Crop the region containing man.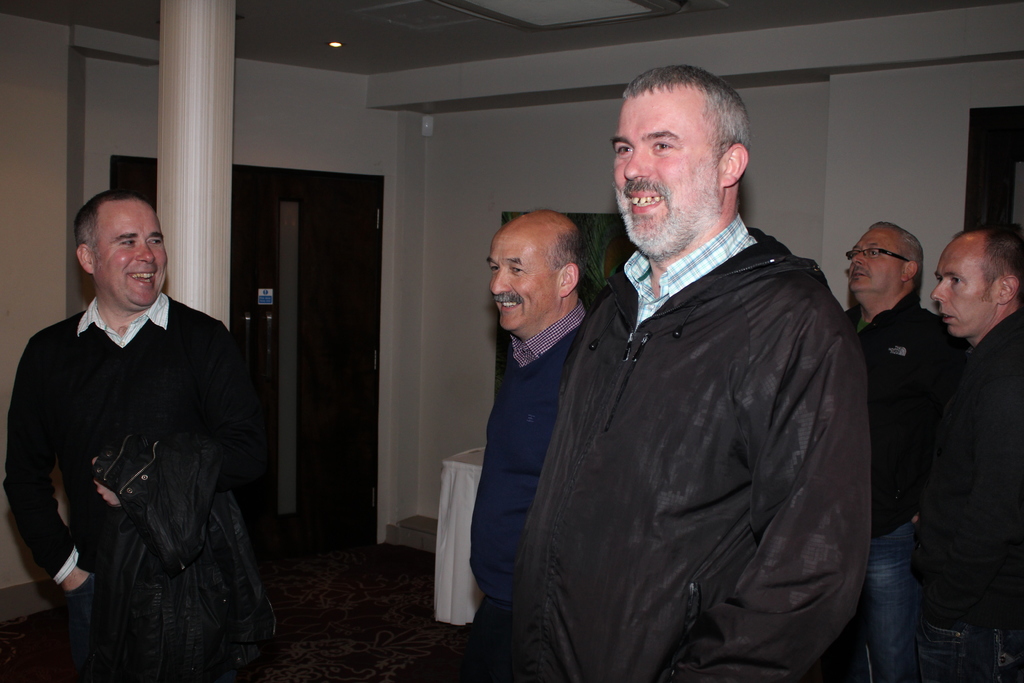
Crop region: Rect(496, 78, 885, 680).
